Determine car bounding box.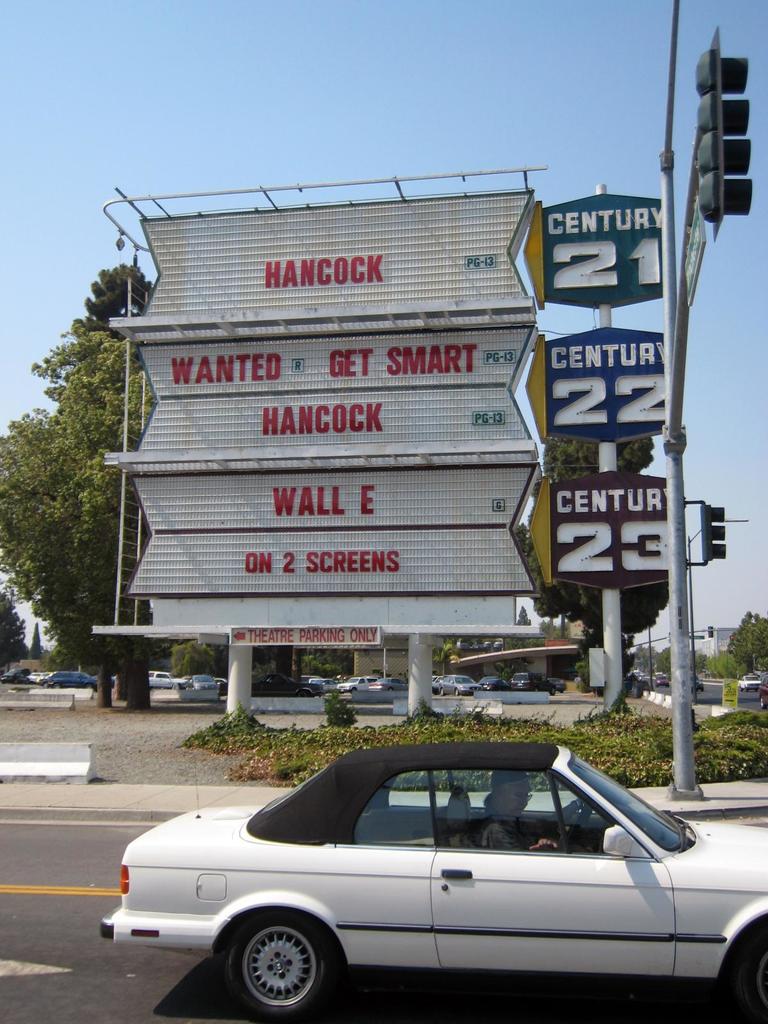
Determined: 0/668/36/687.
